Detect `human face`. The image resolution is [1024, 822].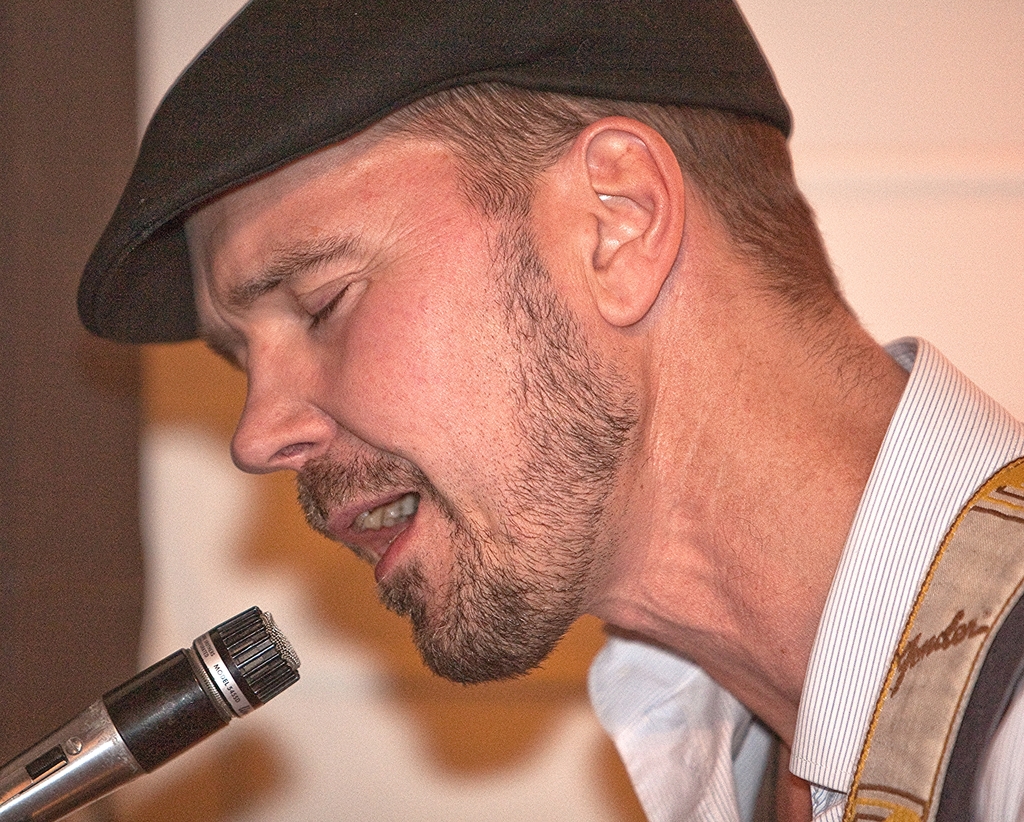
<bbox>181, 125, 644, 682</bbox>.
